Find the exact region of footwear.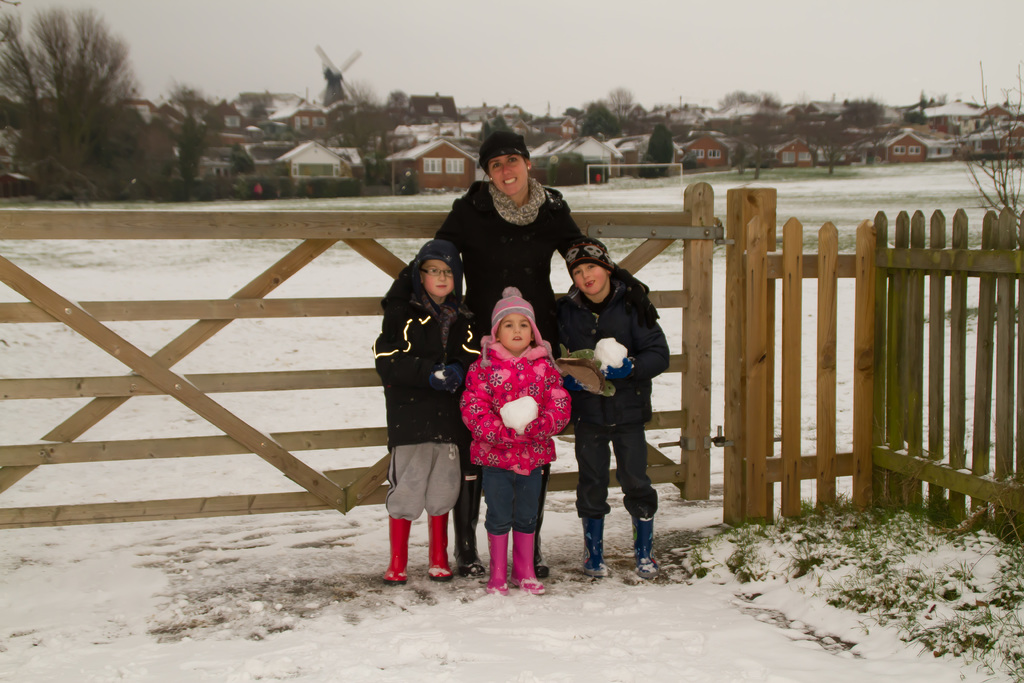
Exact region: 581, 514, 605, 578.
